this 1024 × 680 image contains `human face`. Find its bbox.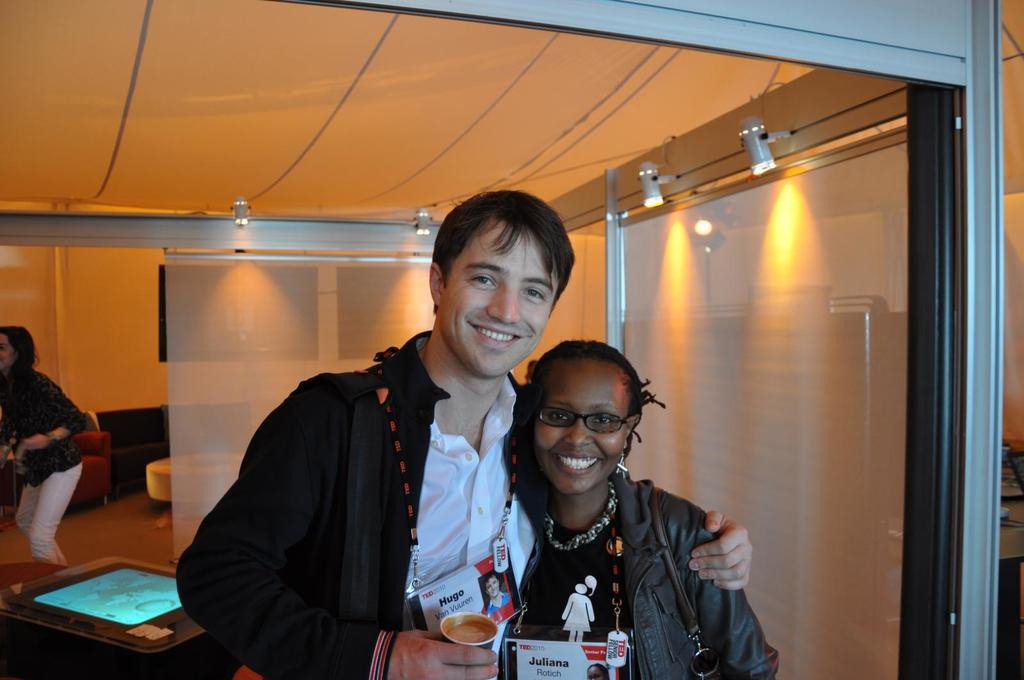
442/221/545/377.
